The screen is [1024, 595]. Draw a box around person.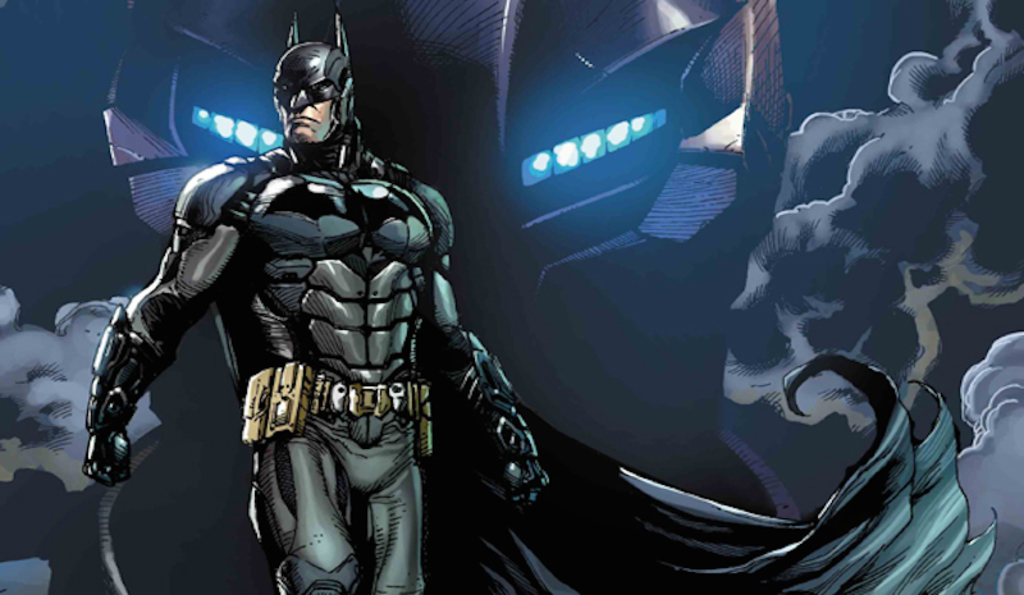
pyautogui.locateOnScreen(81, 10, 556, 594).
